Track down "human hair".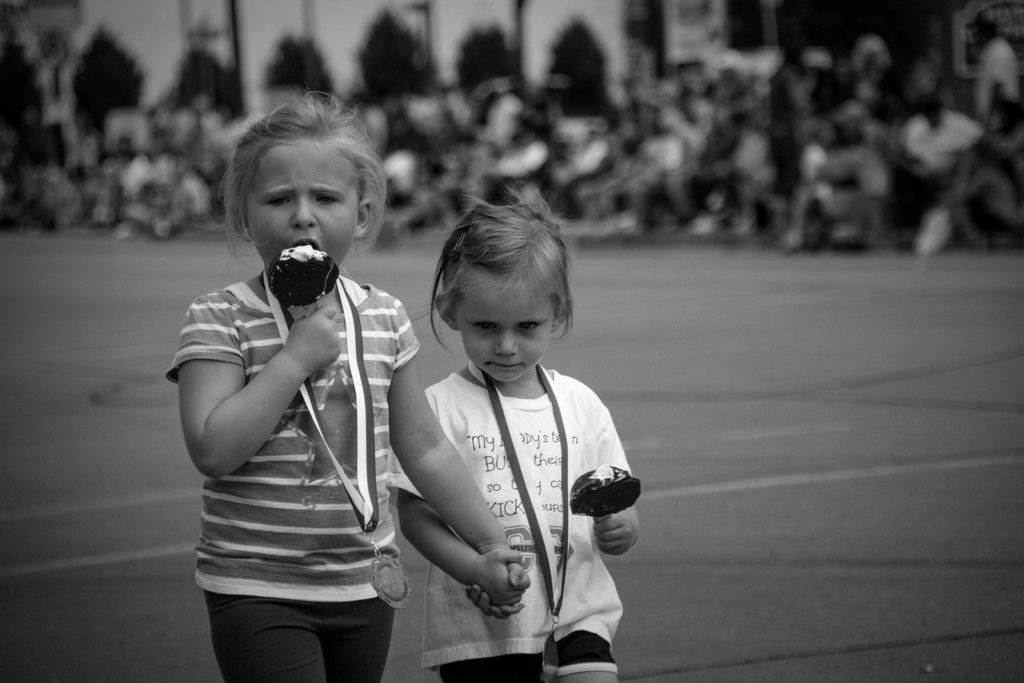
Tracked to bbox=(428, 194, 566, 349).
